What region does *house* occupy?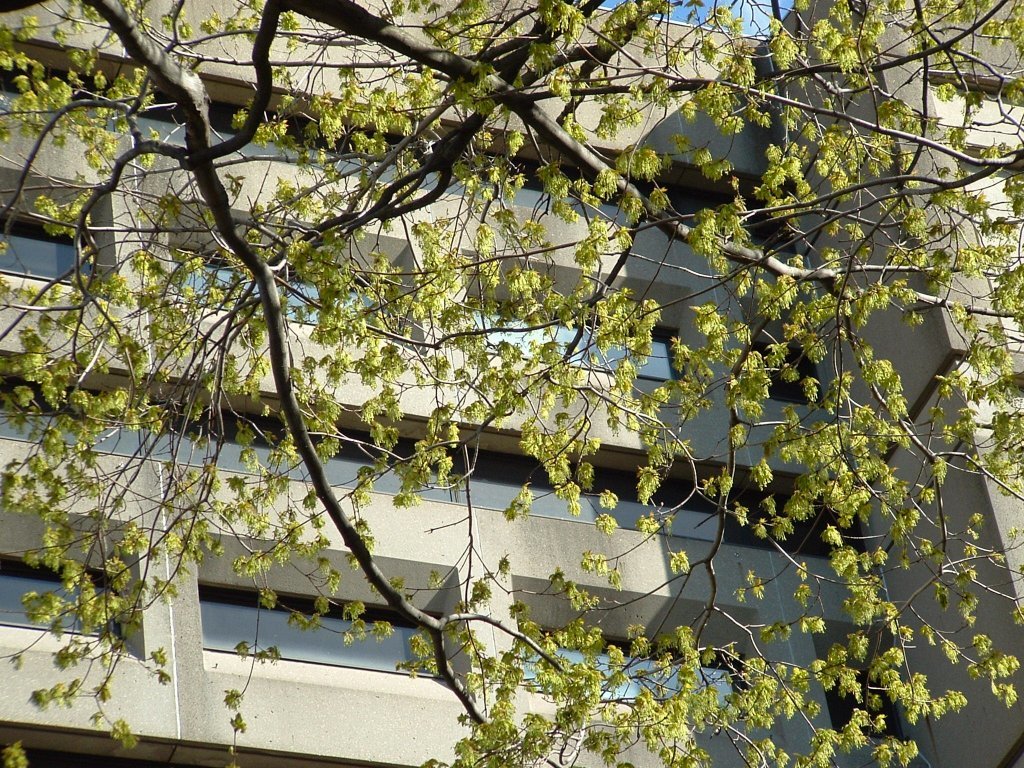
[x1=0, y1=0, x2=1023, y2=767].
